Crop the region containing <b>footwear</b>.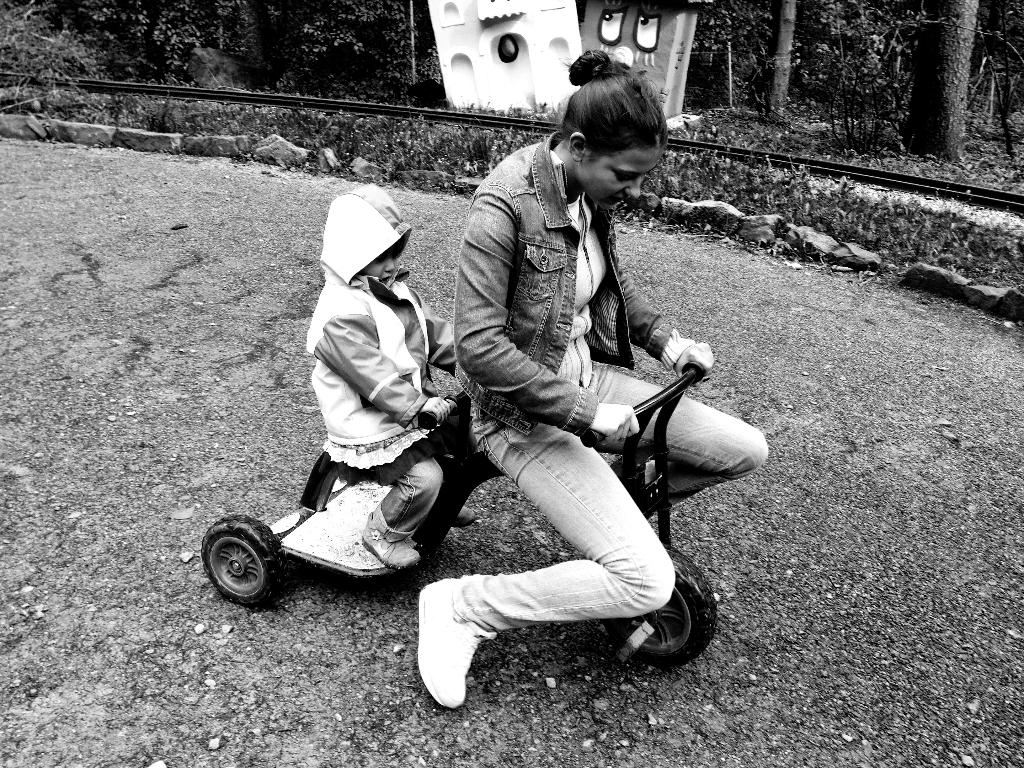
Crop region: rect(359, 524, 422, 565).
